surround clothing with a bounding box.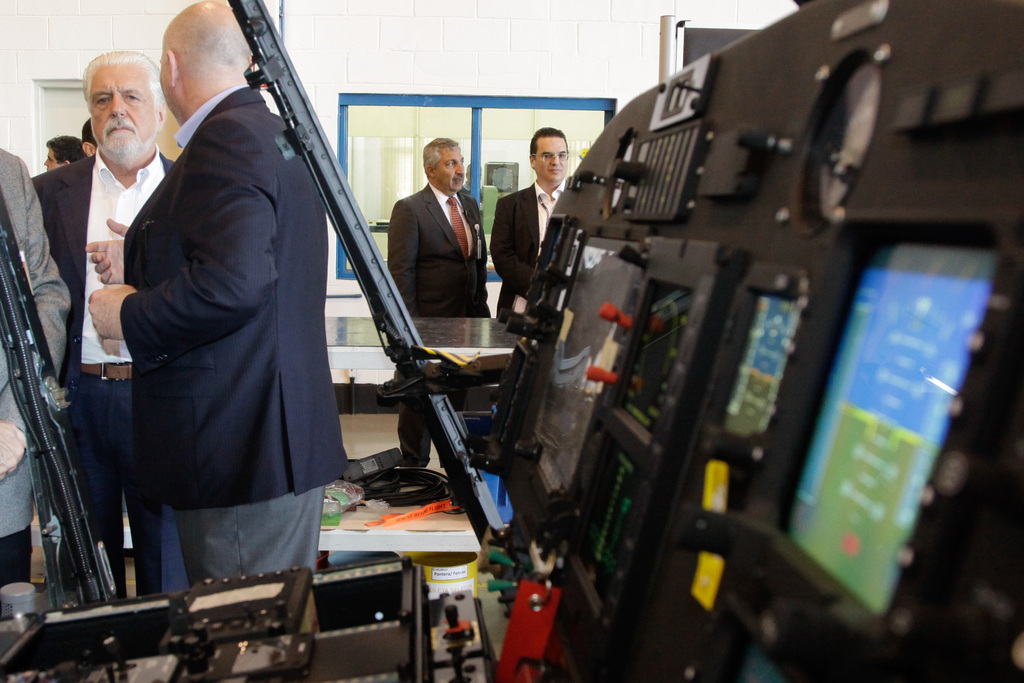
{"x1": 31, "y1": 151, "x2": 178, "y2": 596}.
